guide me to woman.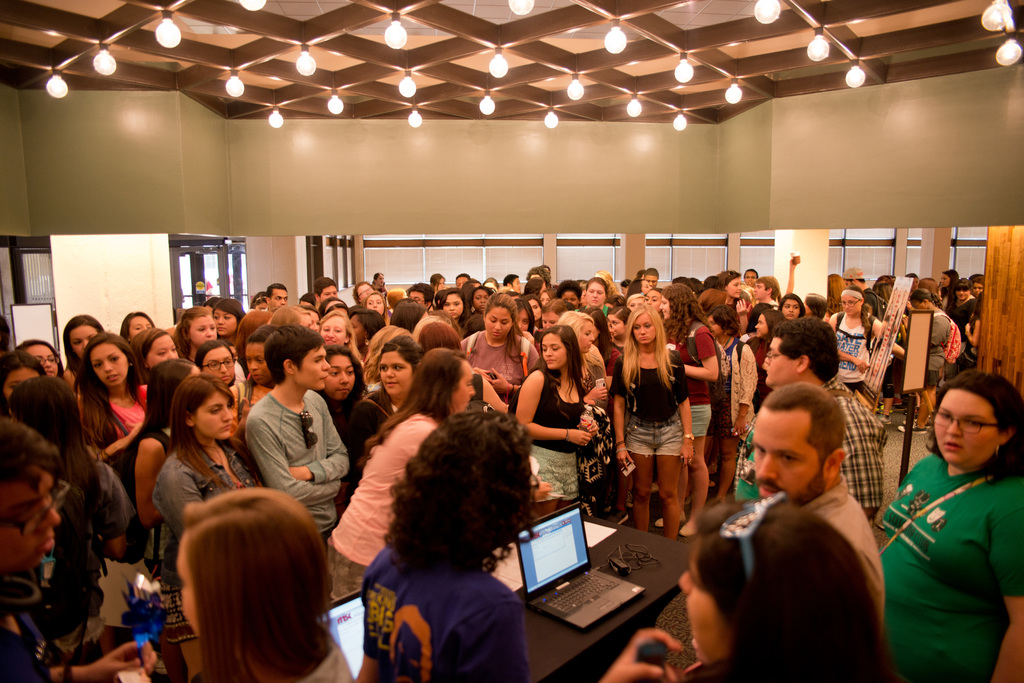
Guidance: x1=468 y1=284 x2=495 y2=309.
